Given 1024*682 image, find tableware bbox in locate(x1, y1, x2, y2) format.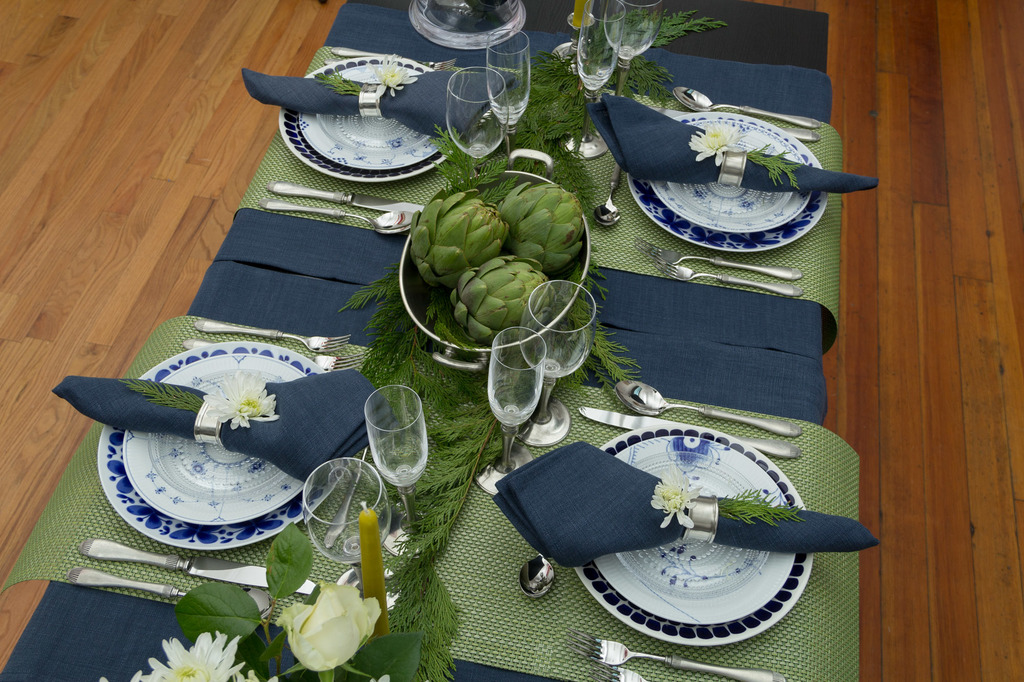
locate(184, 337, 358, 374).
